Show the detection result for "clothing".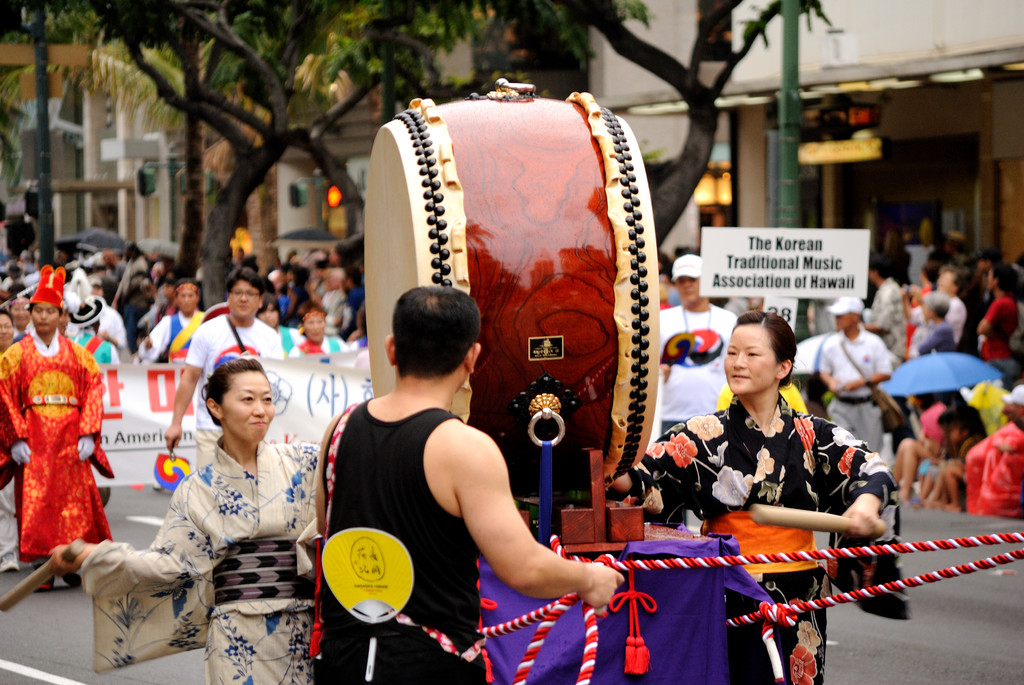
(left=312, top=381, right=481, bottom=684).
